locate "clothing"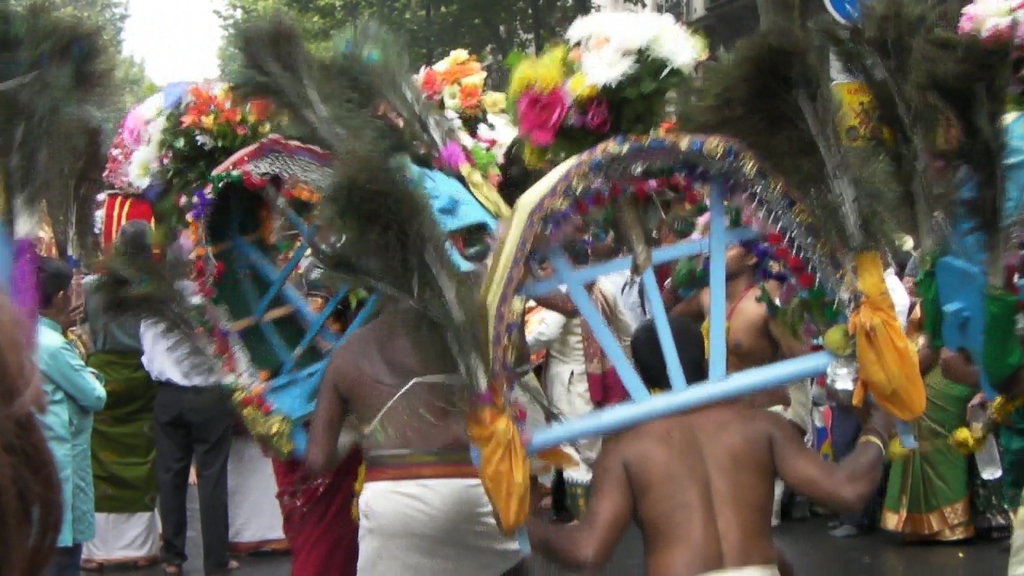
[x1=593, y1=267, x2=665, y2=351]
